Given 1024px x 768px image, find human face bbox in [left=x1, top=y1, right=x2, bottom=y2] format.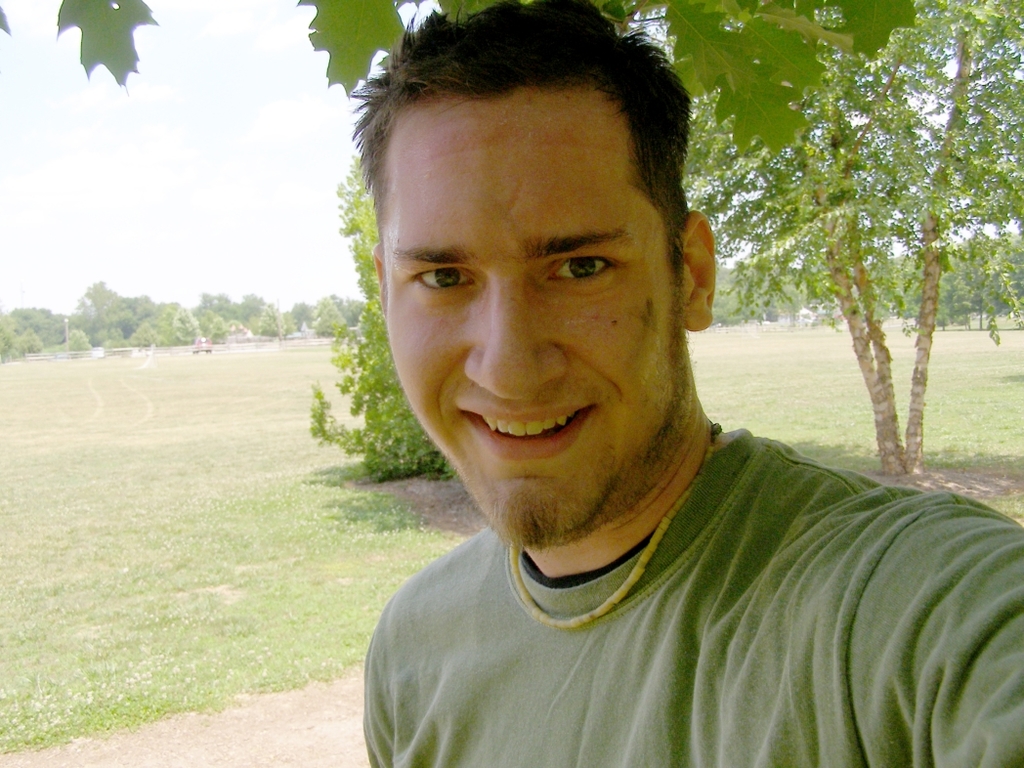
[left=383, top=84, right=677, bottom=536].
